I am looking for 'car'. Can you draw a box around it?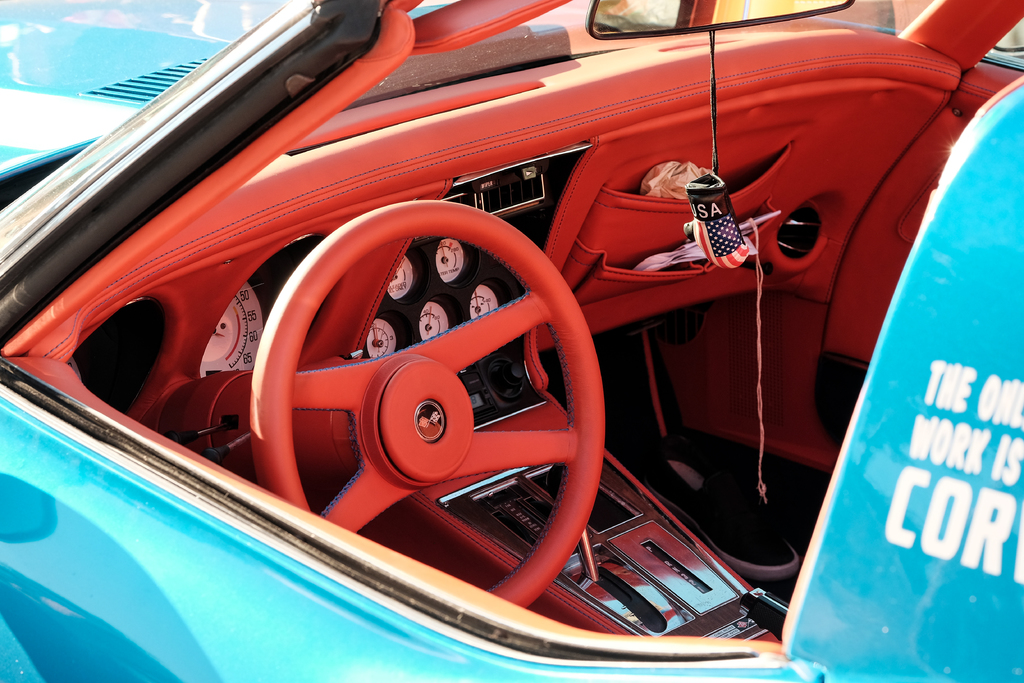
Sure, the bounding box is [3, 0, 987, 682].
